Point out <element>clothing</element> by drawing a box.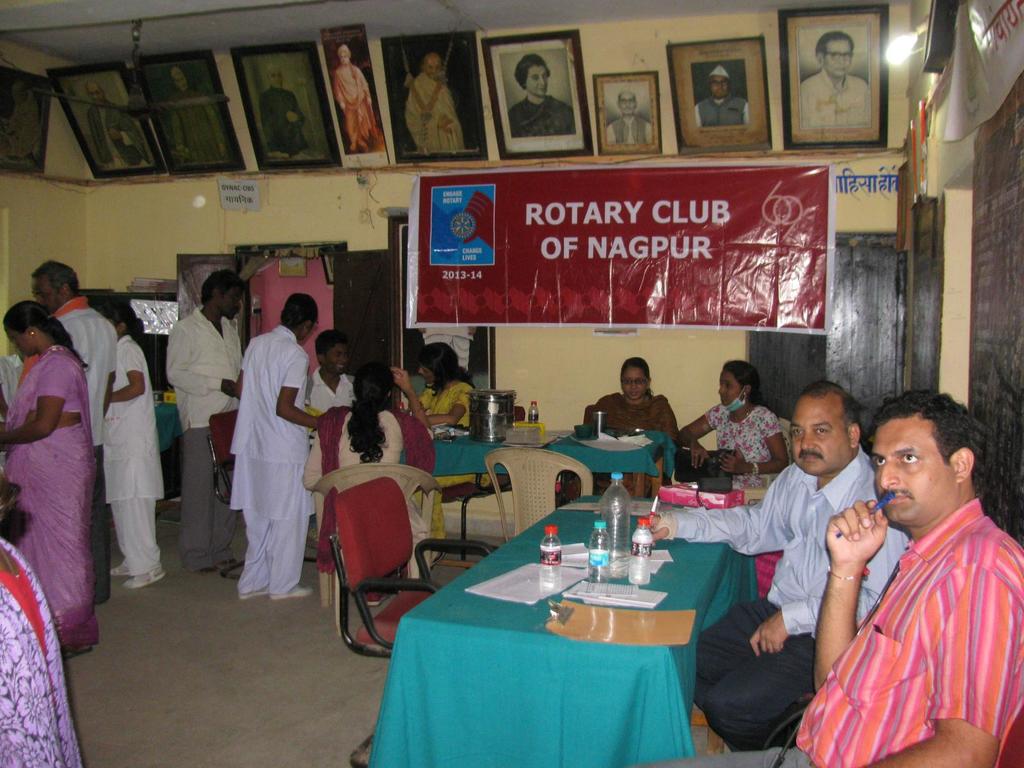
crop(163, 89, 232, 167).
